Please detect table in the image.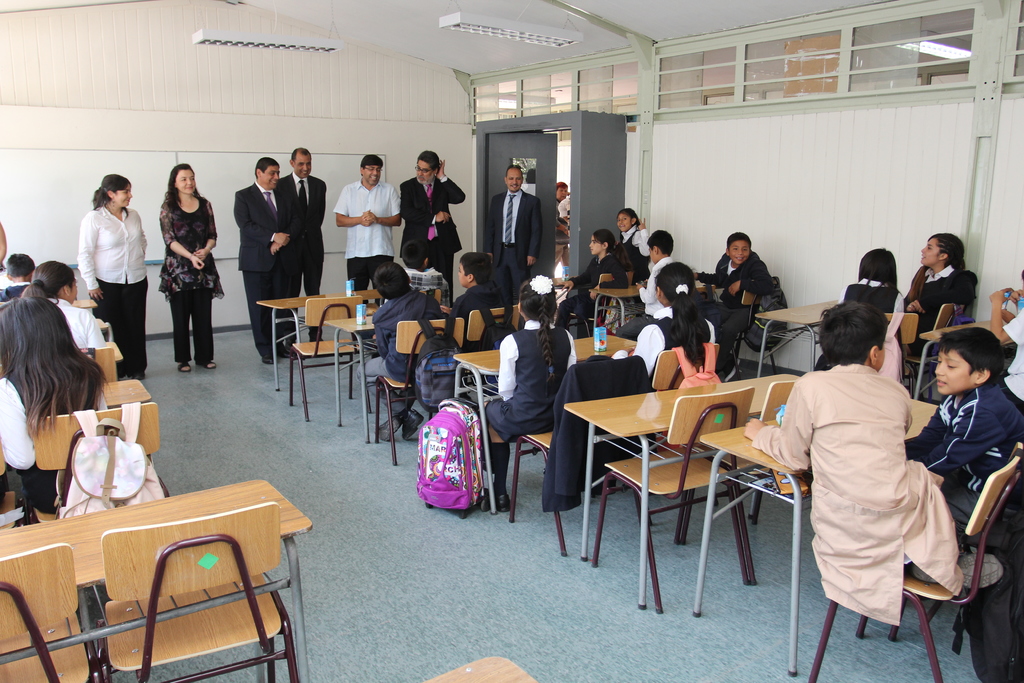
region(8, 481, 327, 673).
